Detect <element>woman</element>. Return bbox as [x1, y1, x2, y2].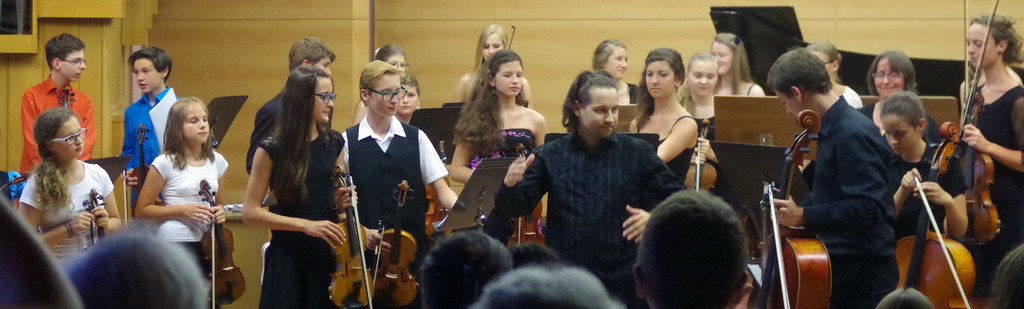
[232, 58, 392, 308].
